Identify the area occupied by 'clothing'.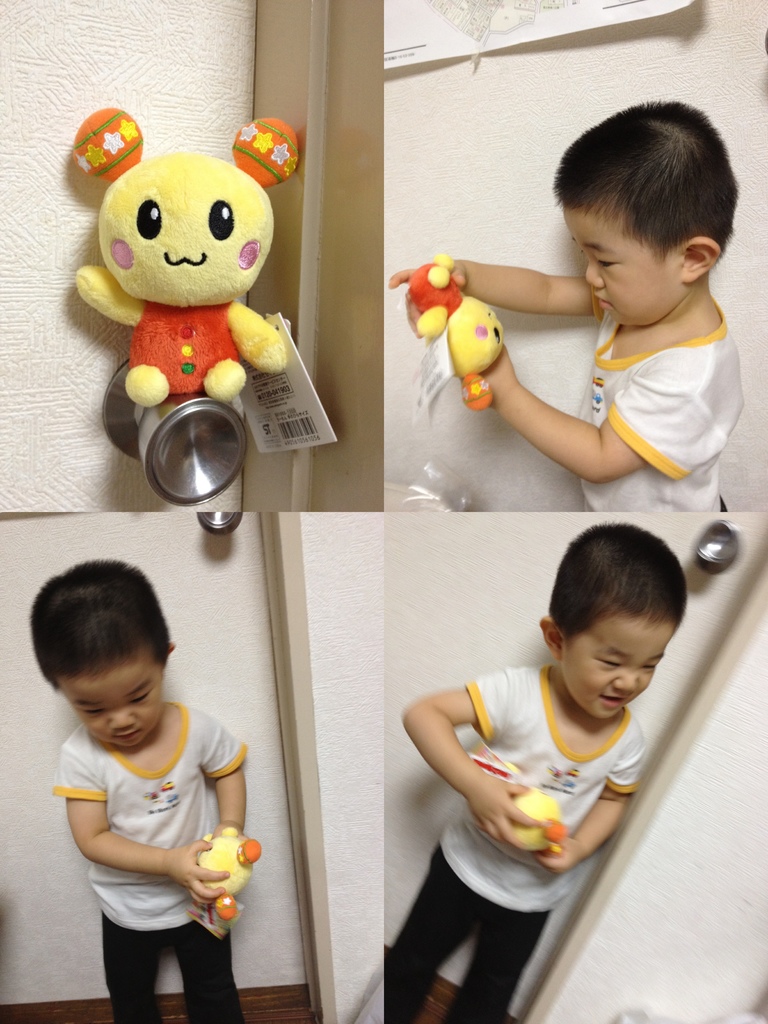
Area: locate(575, 306, 741, 512).
